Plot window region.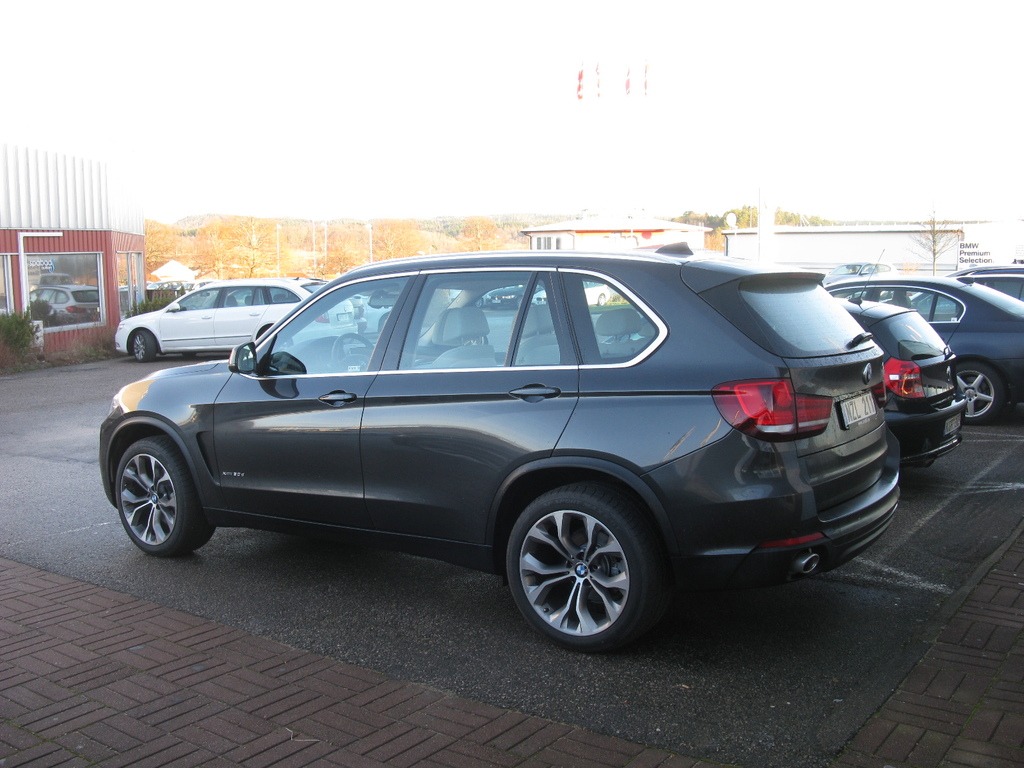
Plotted at bbox=(531, 232, 563, 253).
